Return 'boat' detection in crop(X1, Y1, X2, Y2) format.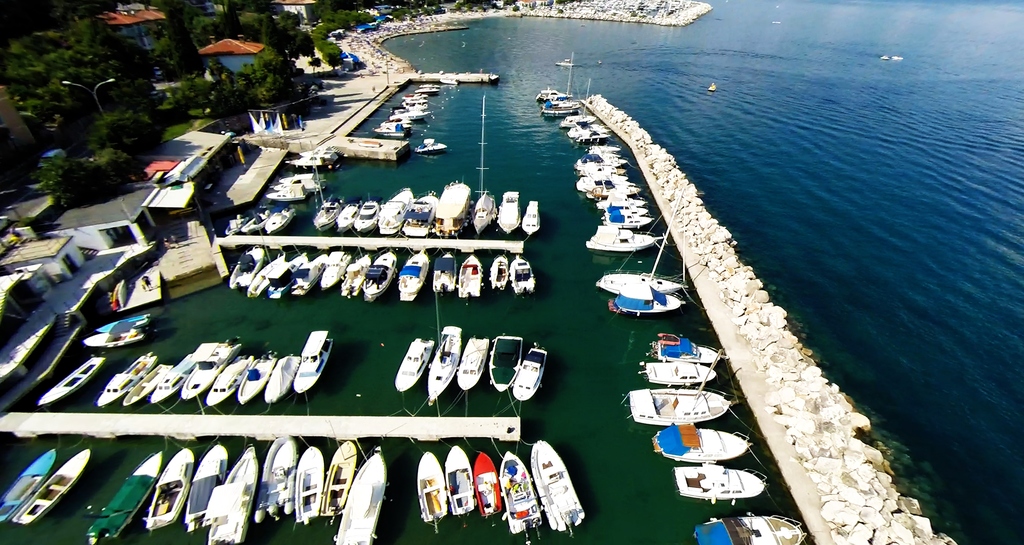
crop(241, 353, 280, 398).
